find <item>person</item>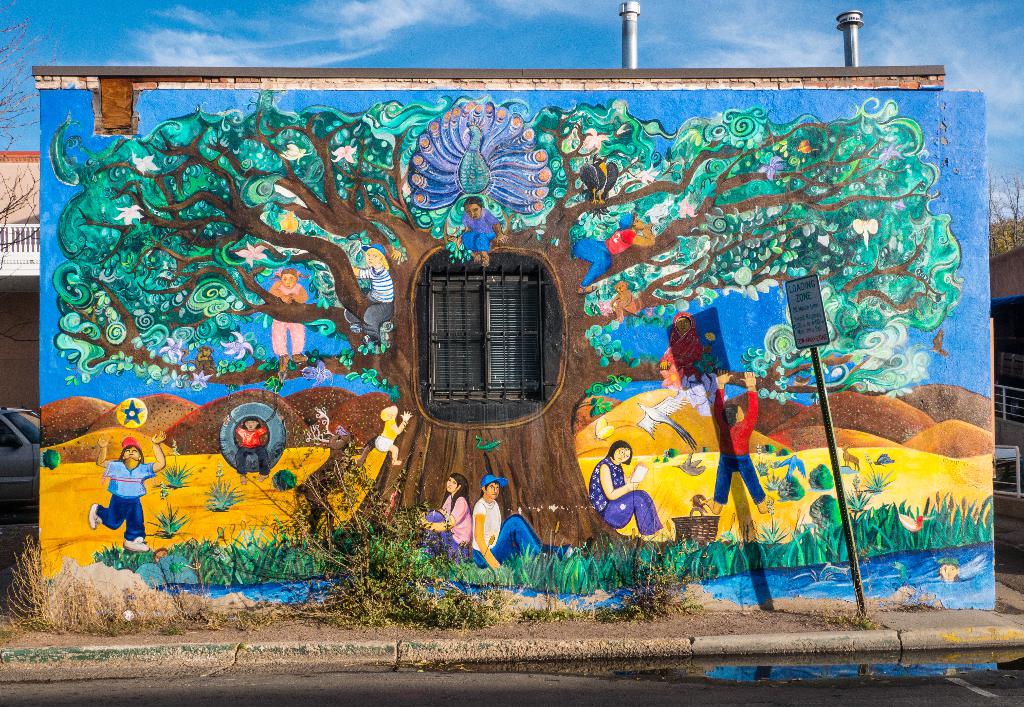
[left=572, top=211, right=657, bottom=297]
